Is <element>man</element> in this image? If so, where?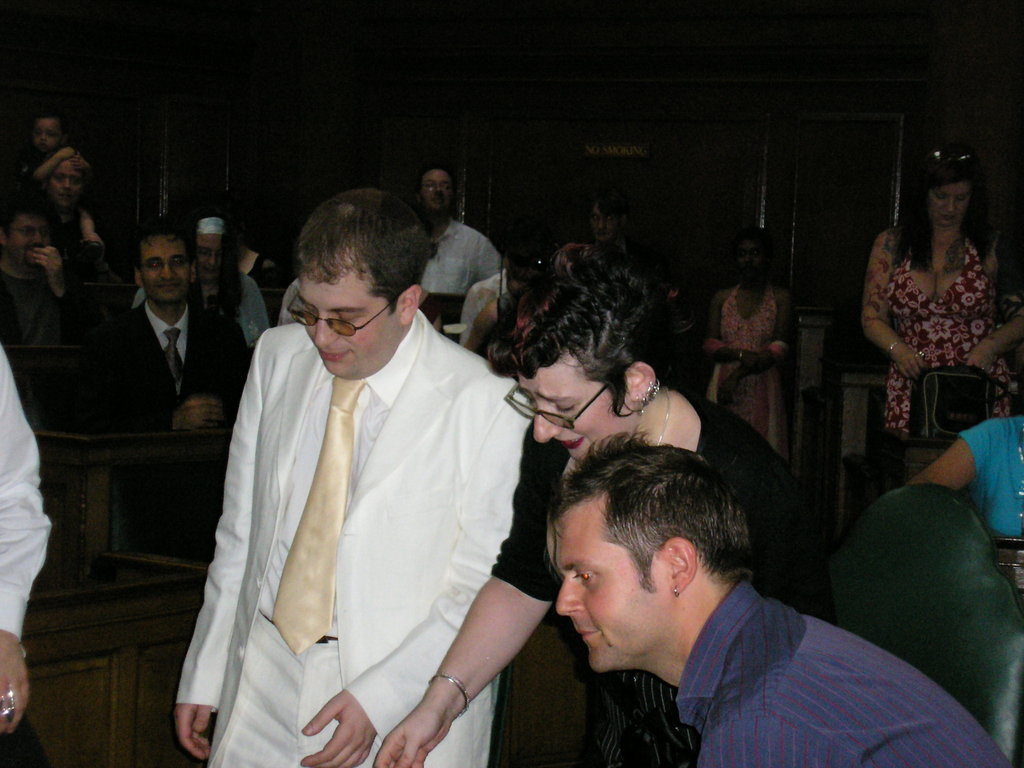
Yes, at box=[408, 168, 501, 294].
